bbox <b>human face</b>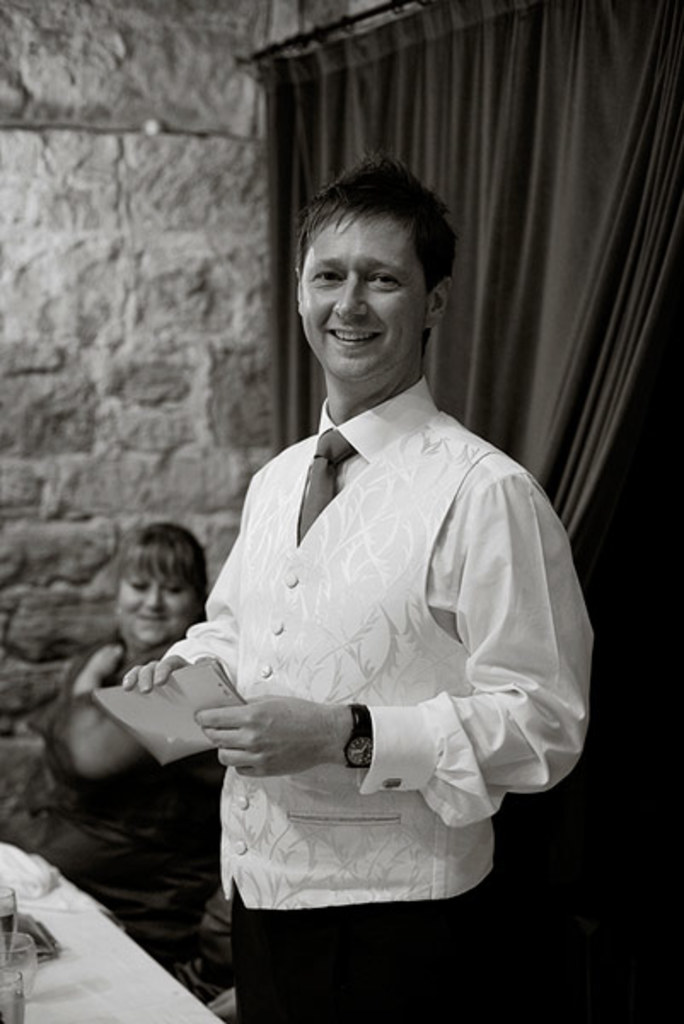
bbox=(111, 568, 200, 657)
